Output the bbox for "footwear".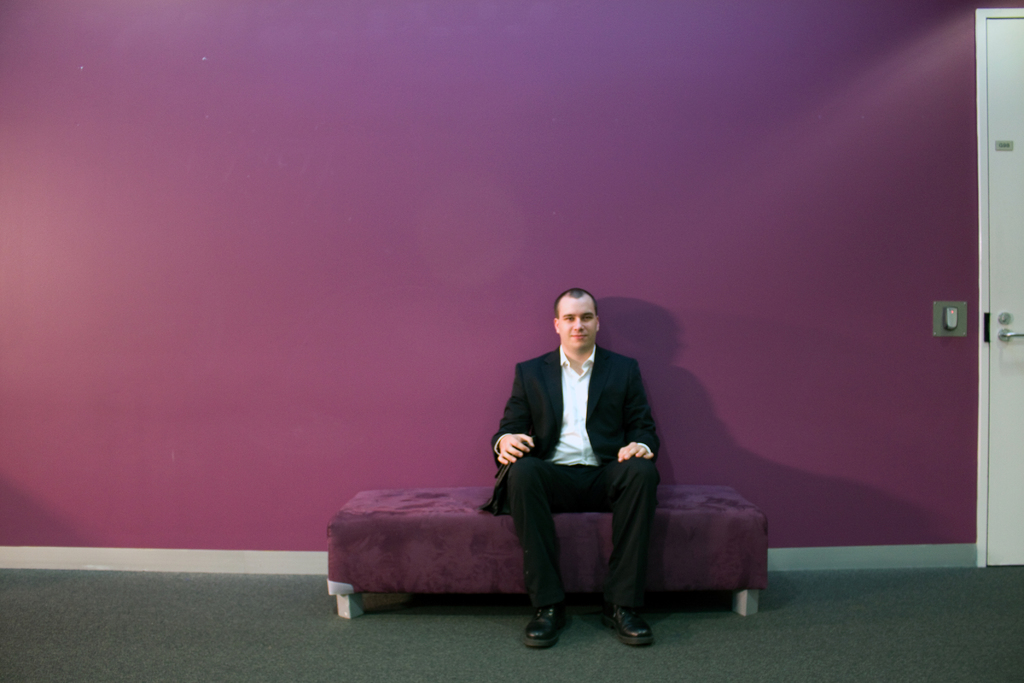
<bbox>595, 595, 658, 647</bbox>.
